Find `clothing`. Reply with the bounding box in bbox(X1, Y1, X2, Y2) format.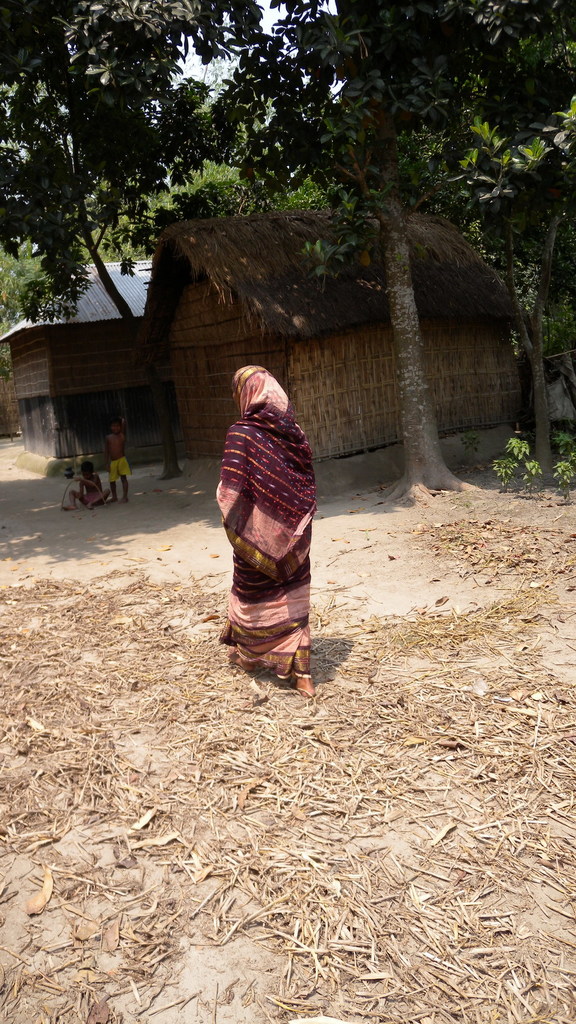
bbox(109, 454, 132, 479).
